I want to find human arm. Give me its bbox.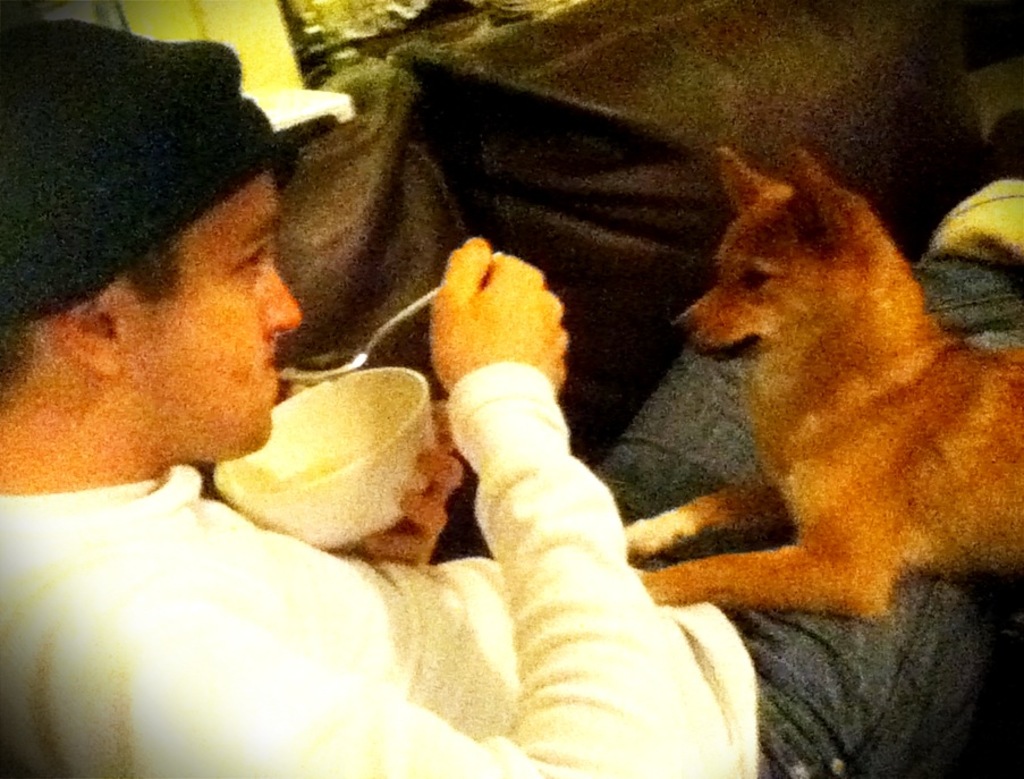
357,393,462,558.
